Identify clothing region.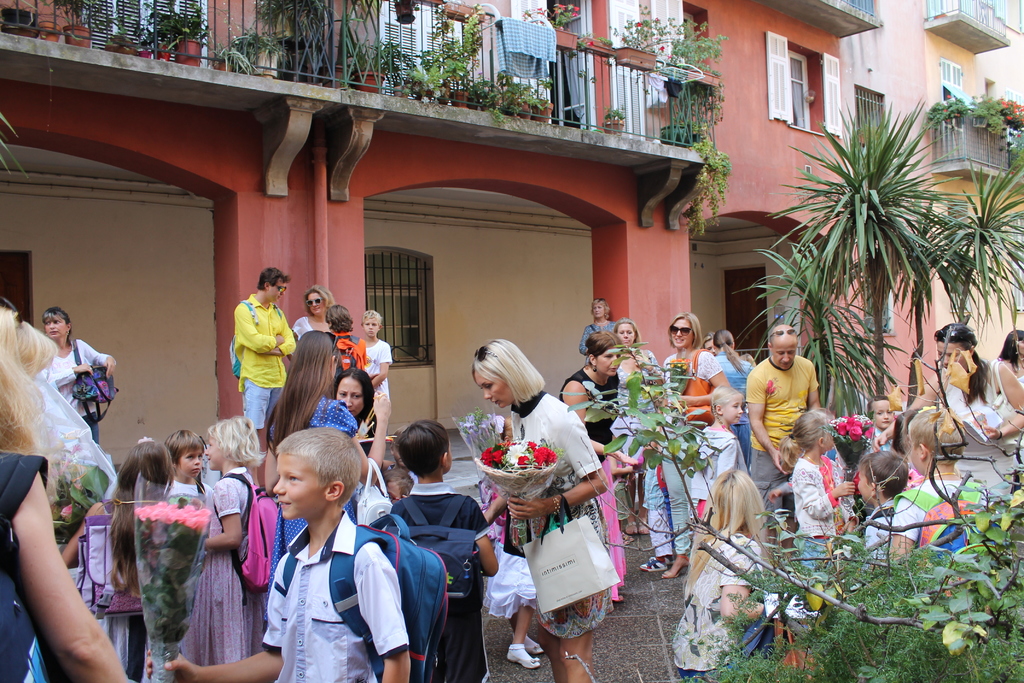
Region: {"x1": 171, "y1": 477, "x2": 220, "y2": 523}.
